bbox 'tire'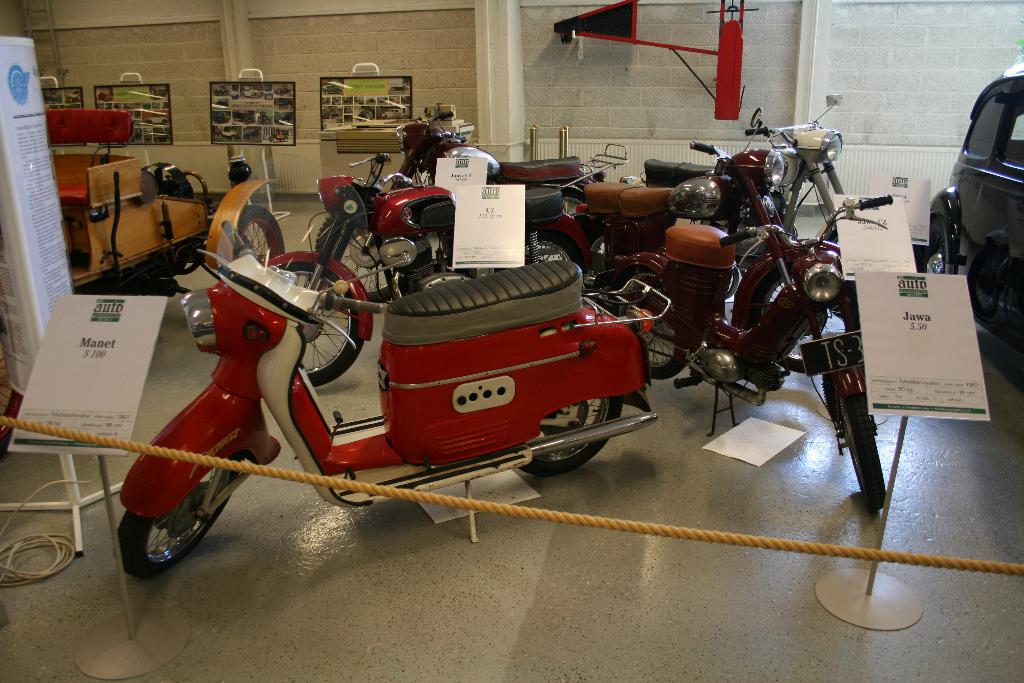
(x1=326, y1=114, x2=335, y2=122)
